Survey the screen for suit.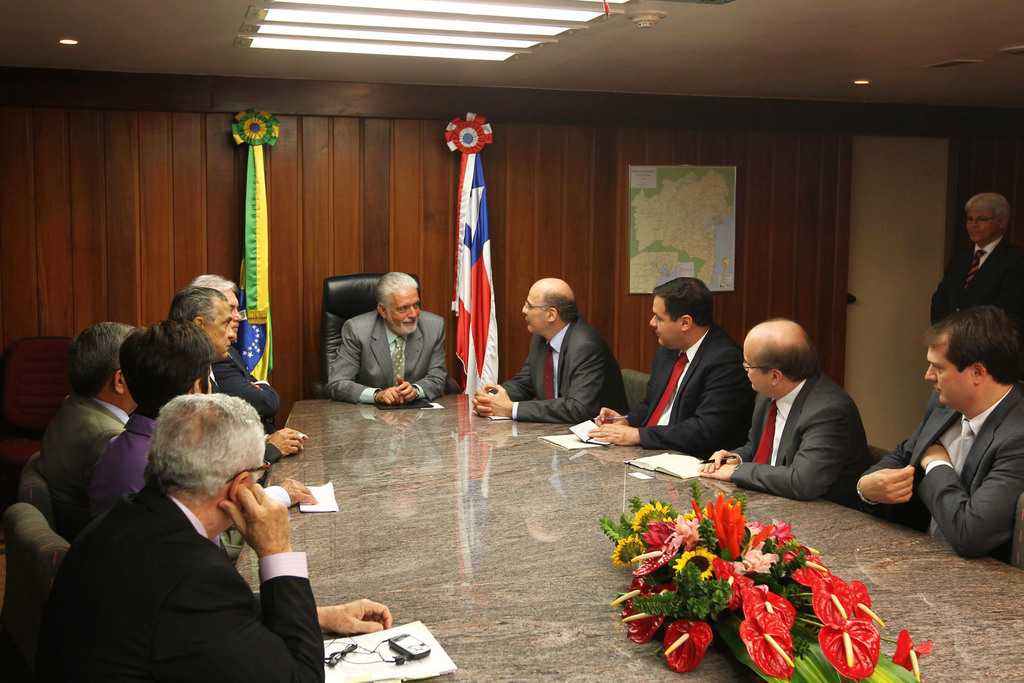
Survey found: box(883, 346, 1023, 572).
